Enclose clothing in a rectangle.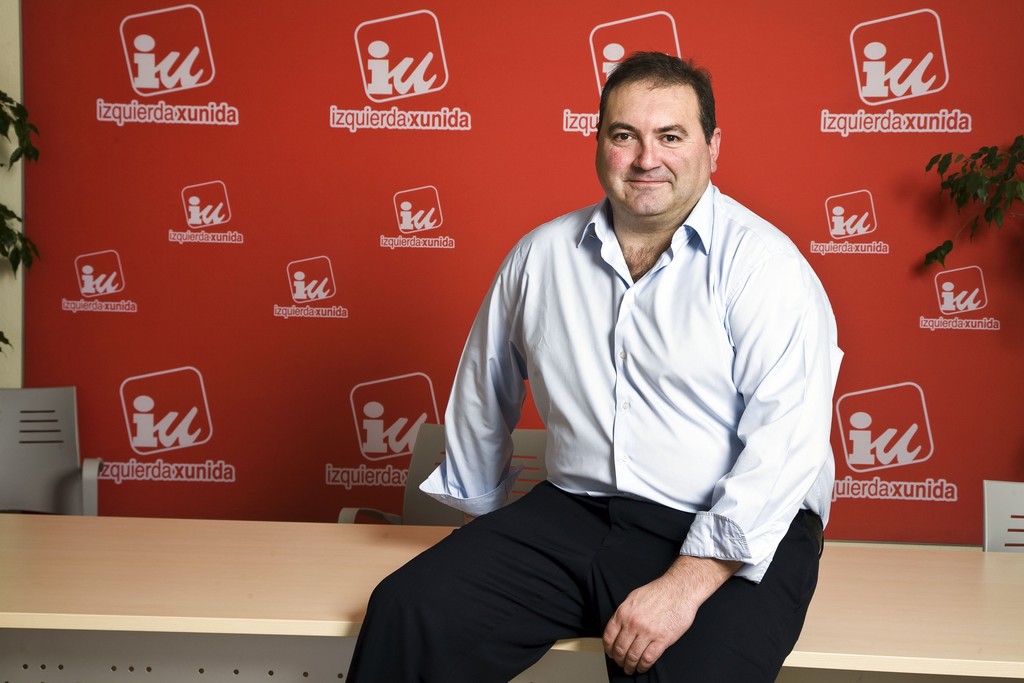
left=407, top=165, right=834, bottom=664.
